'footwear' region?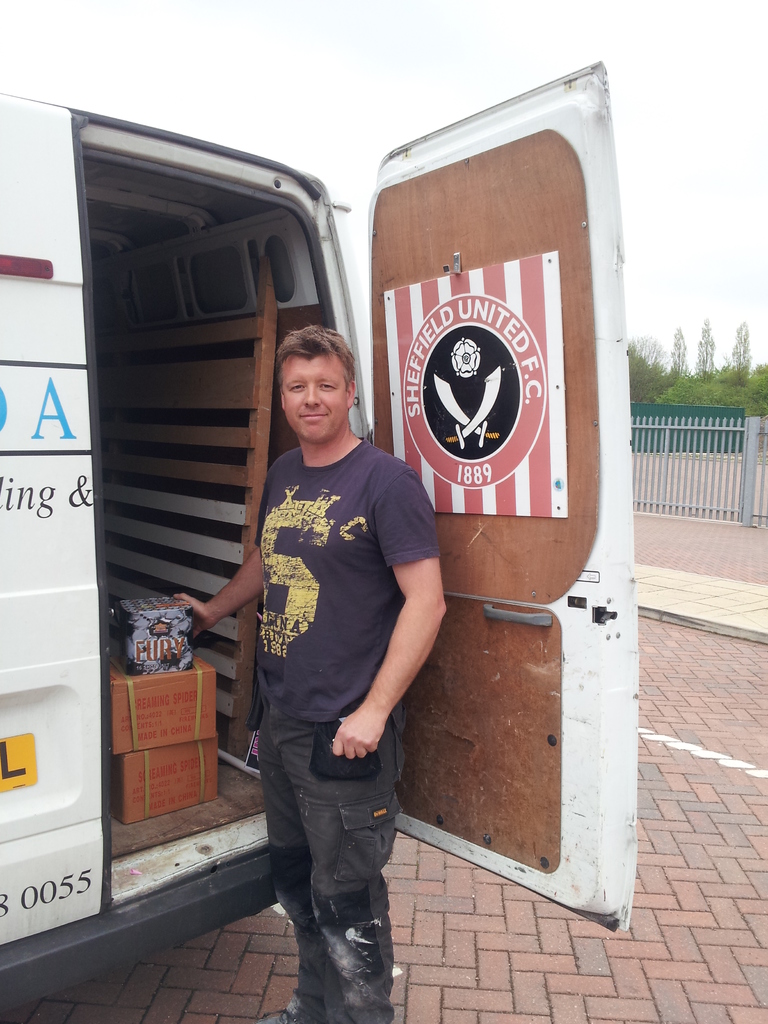
Rect(254, 1005, 303, 1023)
